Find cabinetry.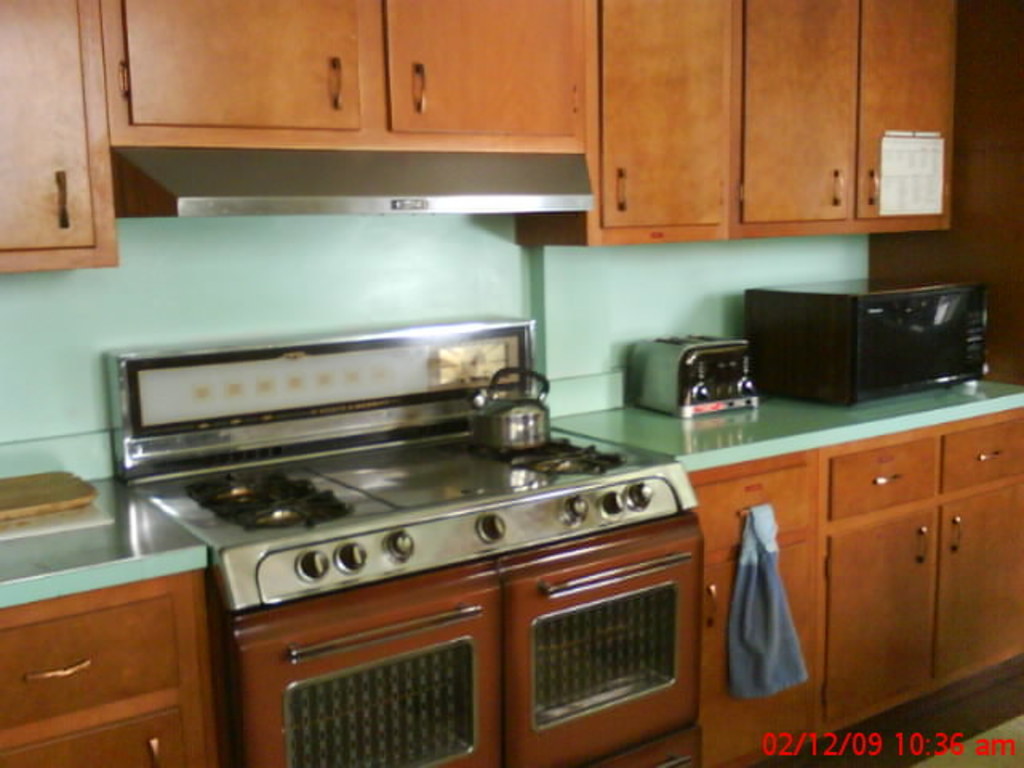
bbox(2, 469, 245, 766).
